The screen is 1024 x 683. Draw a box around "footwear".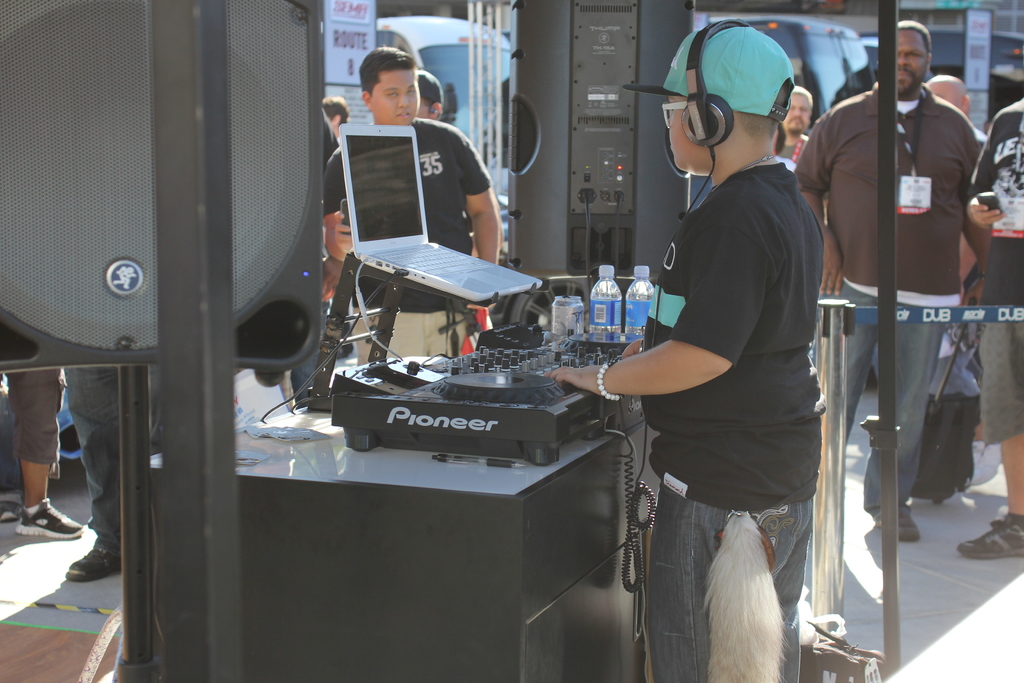
17/497/86/539.
